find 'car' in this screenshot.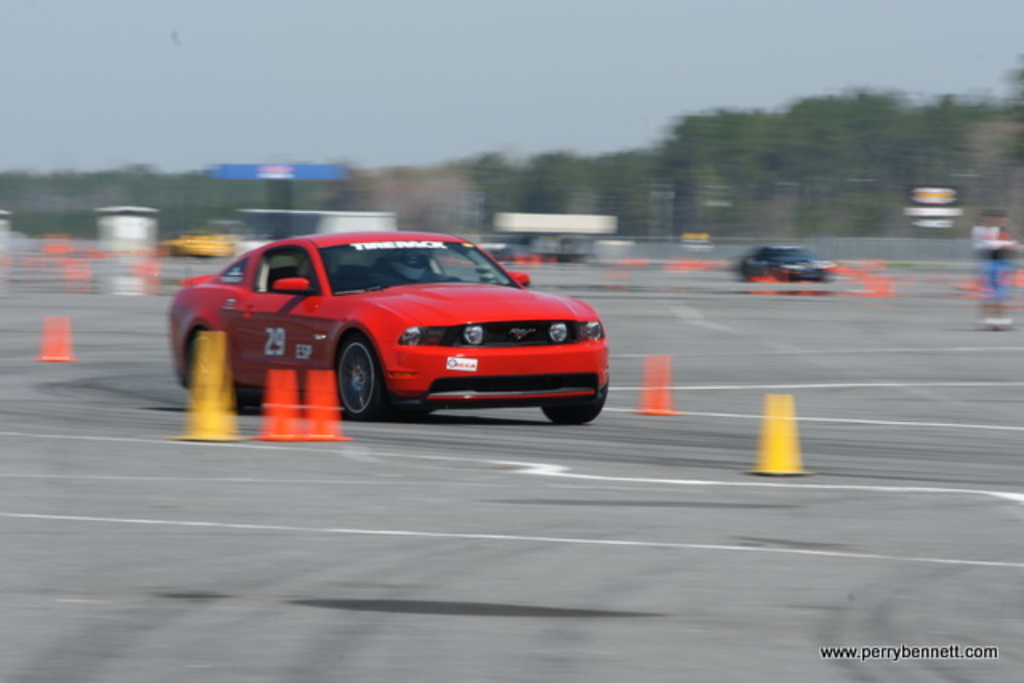
The bounding box for 'car' is bbox=[728, 243, 834, 299].
